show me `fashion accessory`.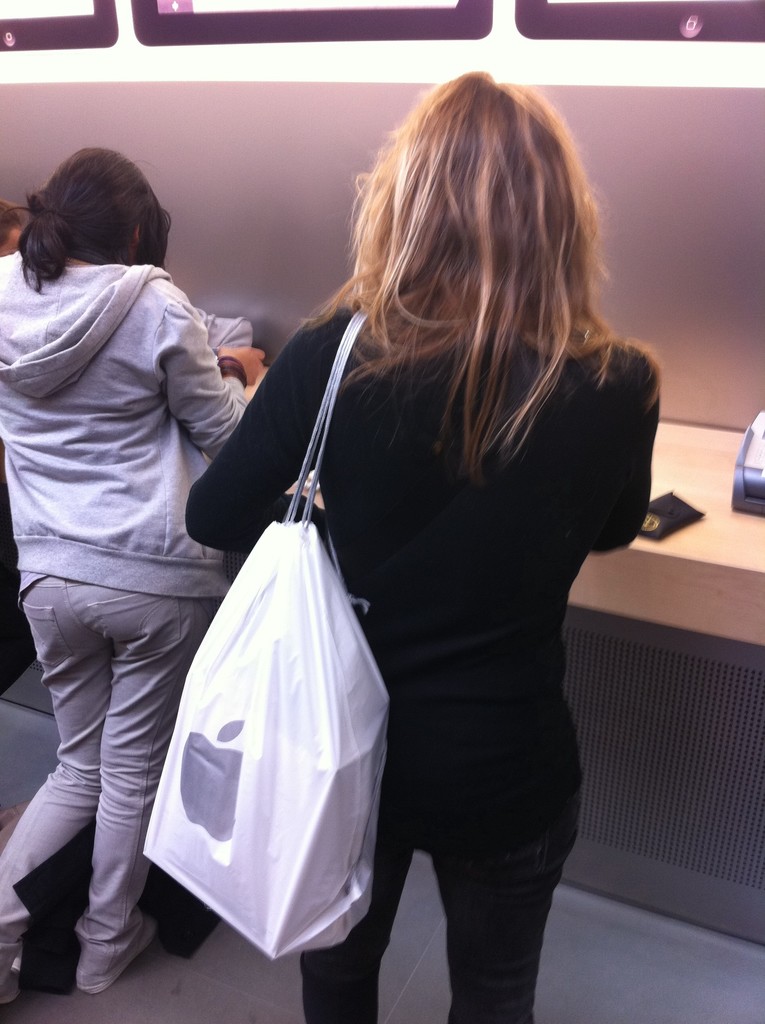
`fashion accessory` is here: x1=143, y1=305, x2=394, y2=961.
